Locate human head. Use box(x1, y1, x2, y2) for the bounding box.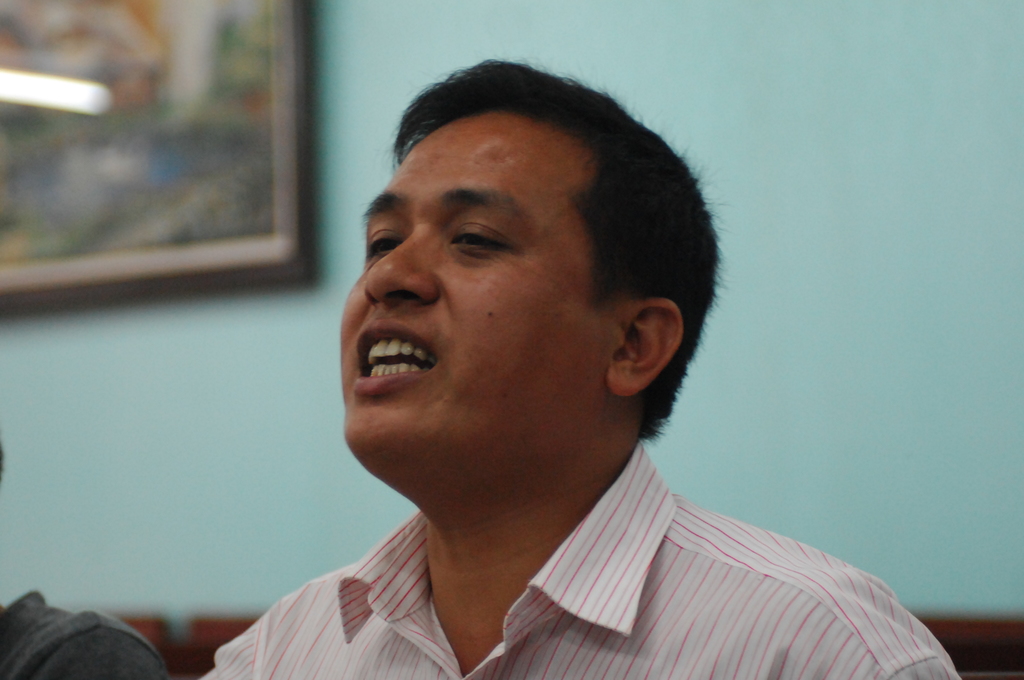
box(349, 63, 703, 479).
